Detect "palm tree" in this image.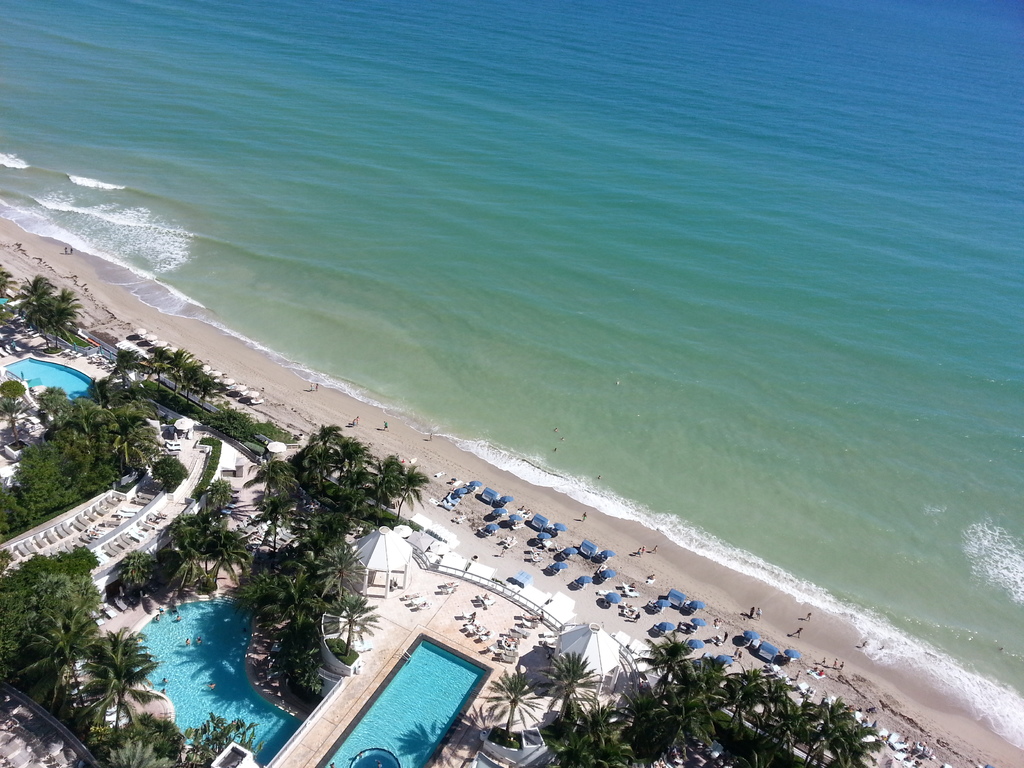
Detection: <bbox>798, 700, 842, 755</bbox>.
